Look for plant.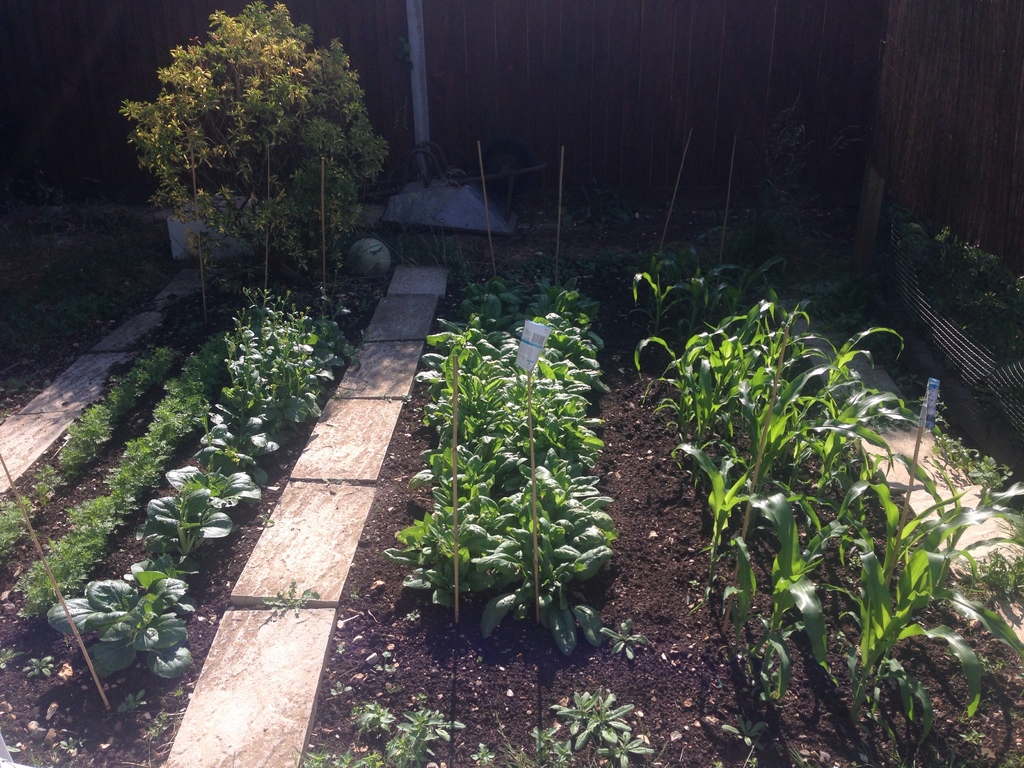
Found: 333:641:348:655.
